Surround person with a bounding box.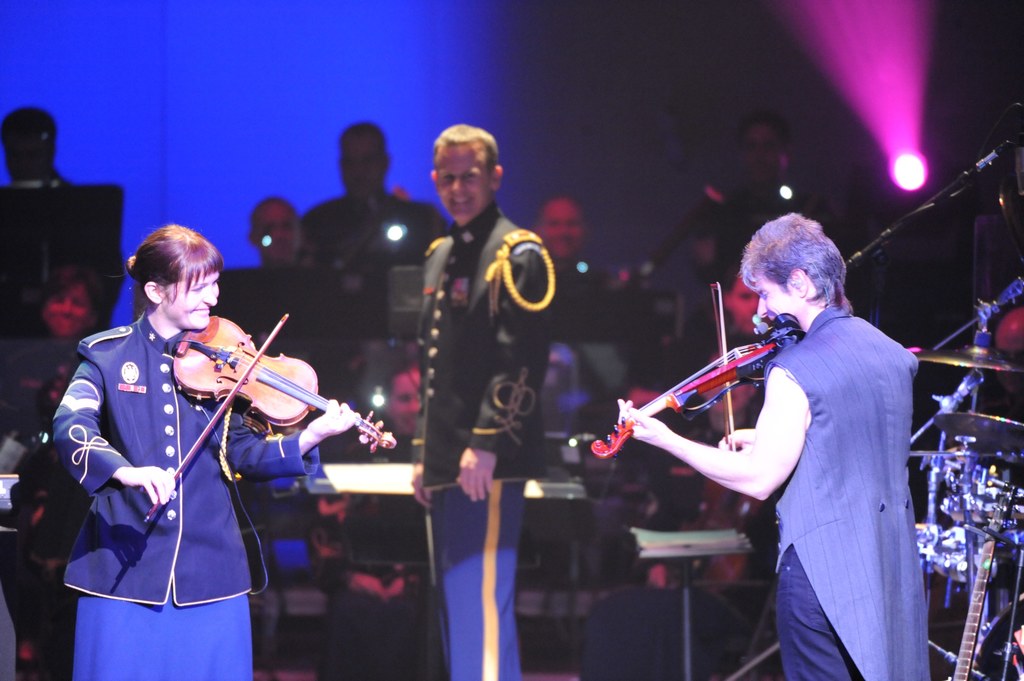
box=[679, 344, 763, 522].
